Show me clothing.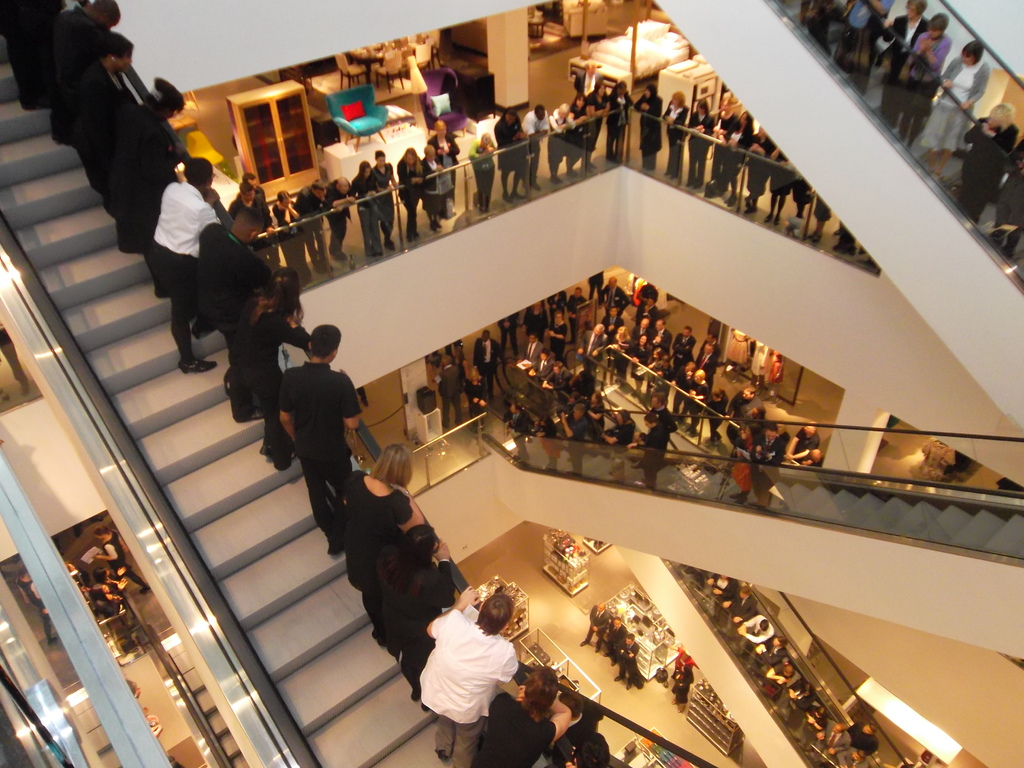
clothing is here: rect(98, 529, 139, 584).
